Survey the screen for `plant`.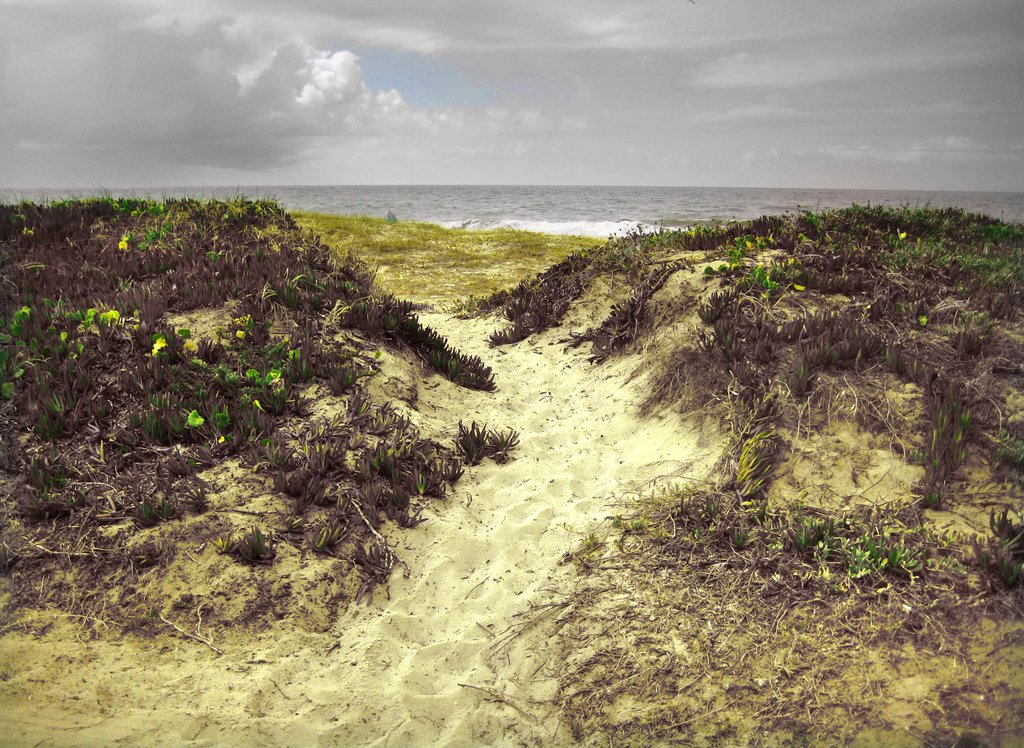
Survey found: region(2, 291, 116, 448).
